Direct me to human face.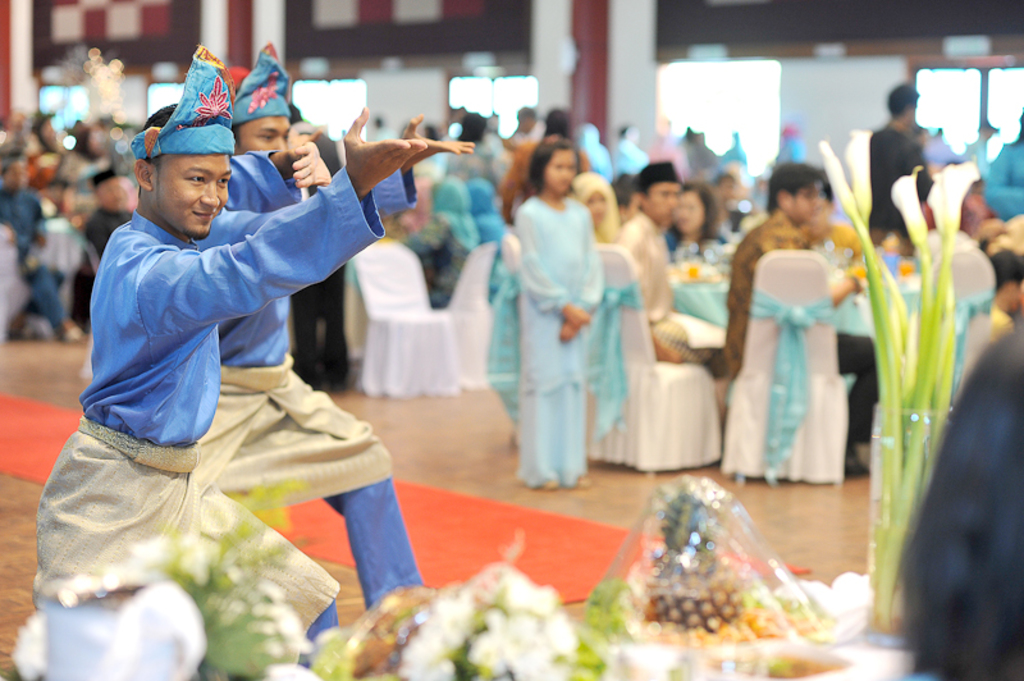
Direction: x1=237 y1=110 x2=285 y2=146.
